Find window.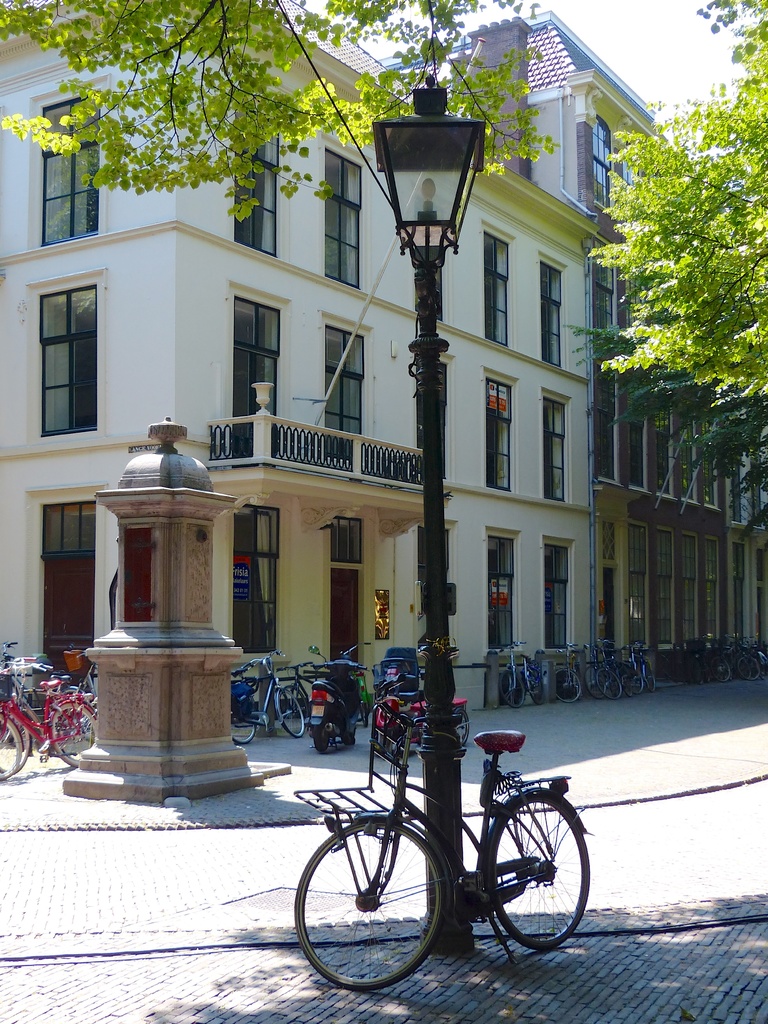
[left=325, top=156, right=366, bottom=289].
